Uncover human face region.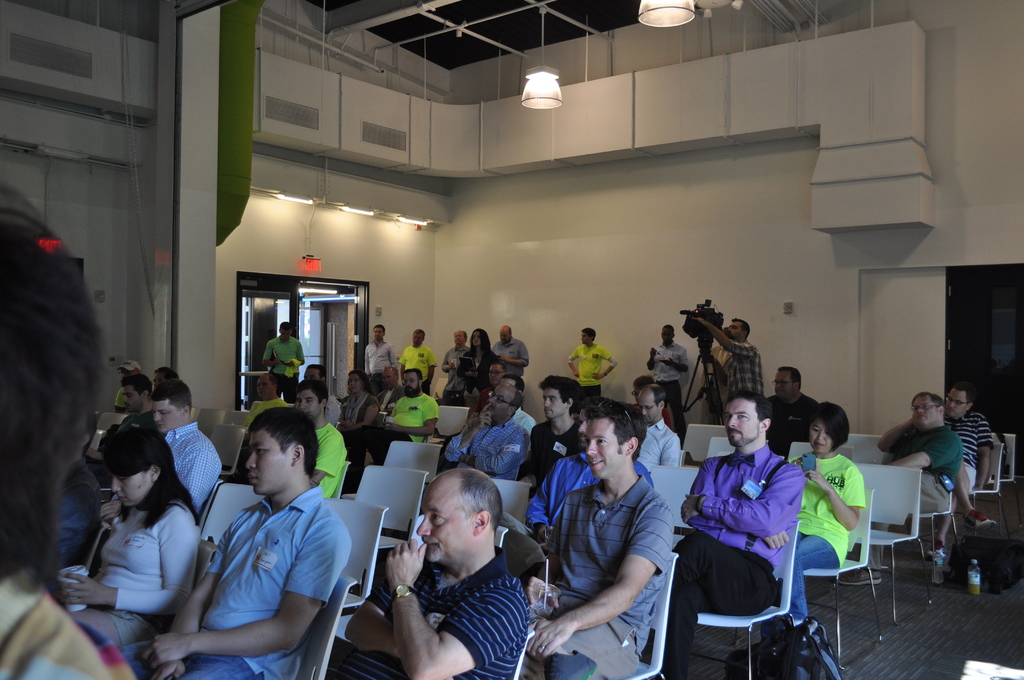
Uncovered: <region>579, 412, 589, 449</region>.
